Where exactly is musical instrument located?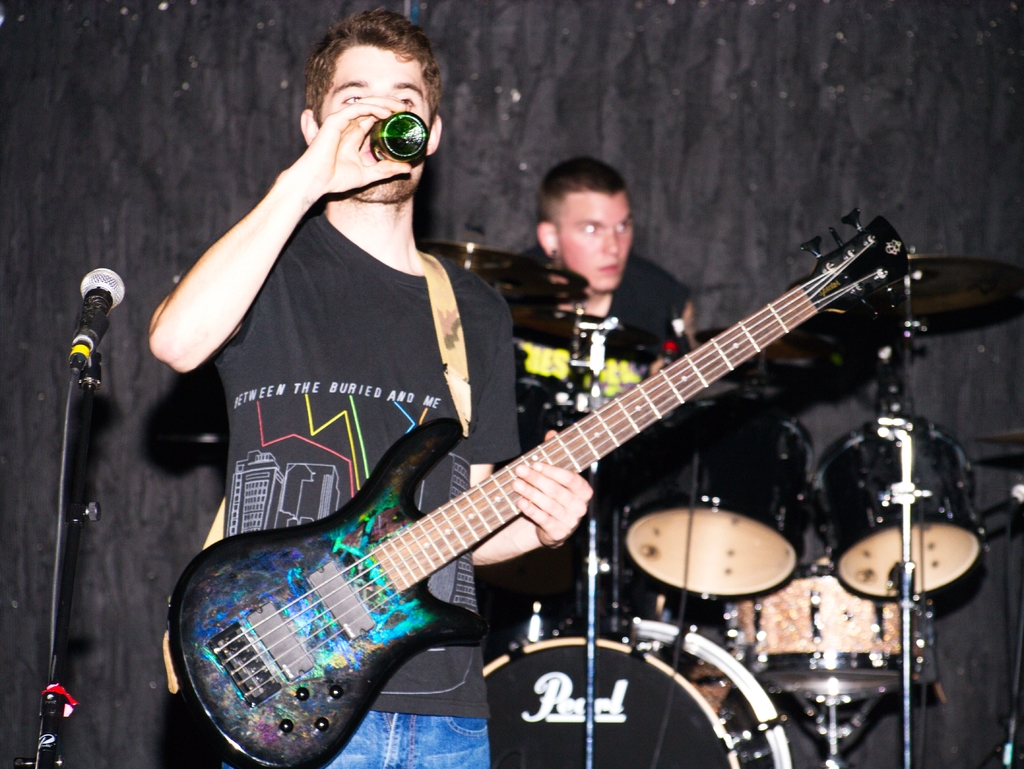
Its bounding box is 482/302/668/360.
